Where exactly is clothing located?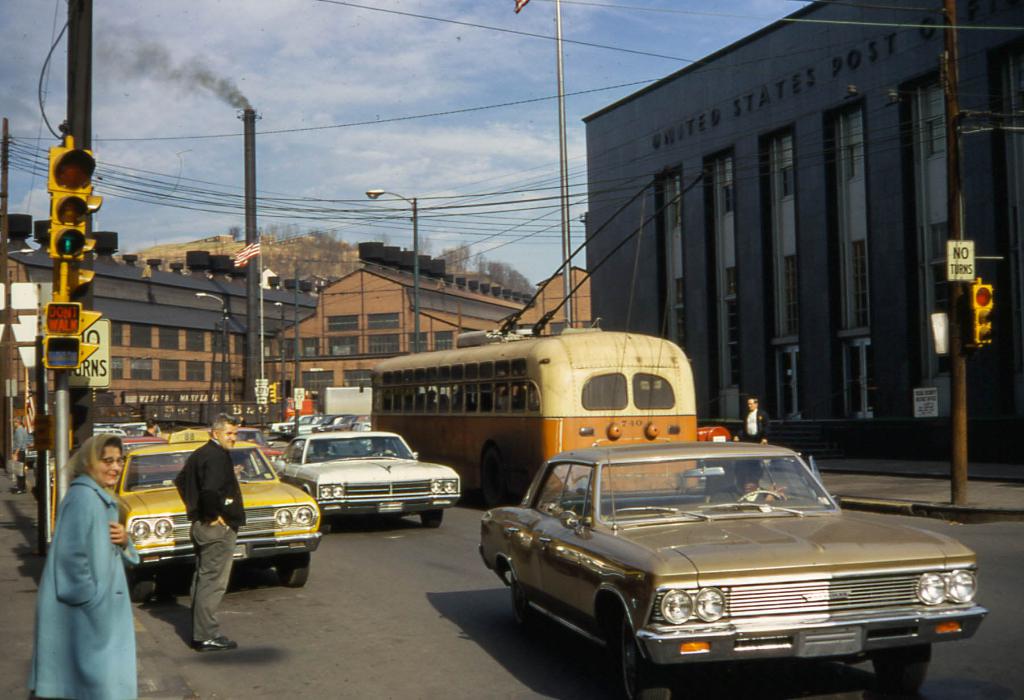
Its bounding box is pyautogui.locateOnScreen(735, 405, 767, 482).
